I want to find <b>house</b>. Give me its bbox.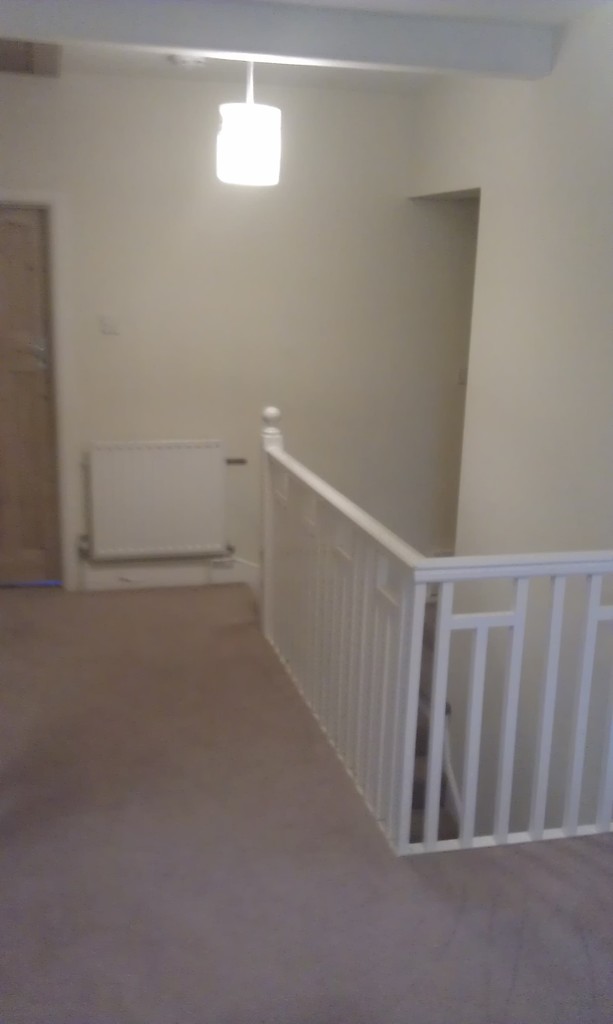
region(1, 0, 612, 1023).
